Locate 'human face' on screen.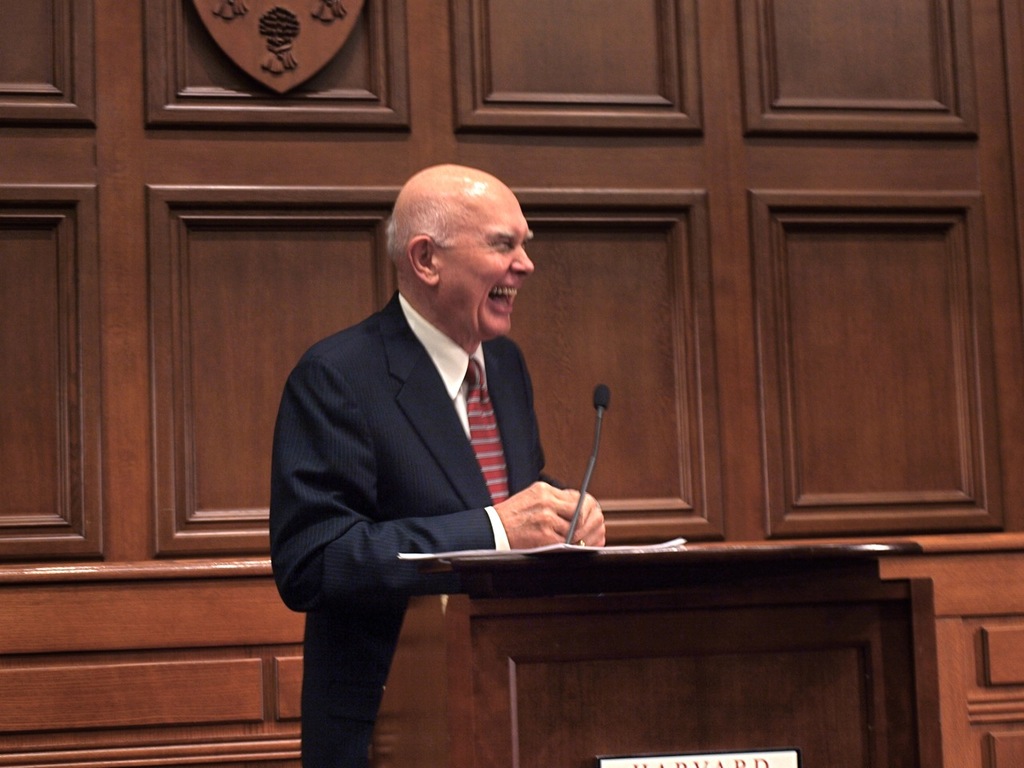
On screen at bbox=(433, 186, 534, 342).
